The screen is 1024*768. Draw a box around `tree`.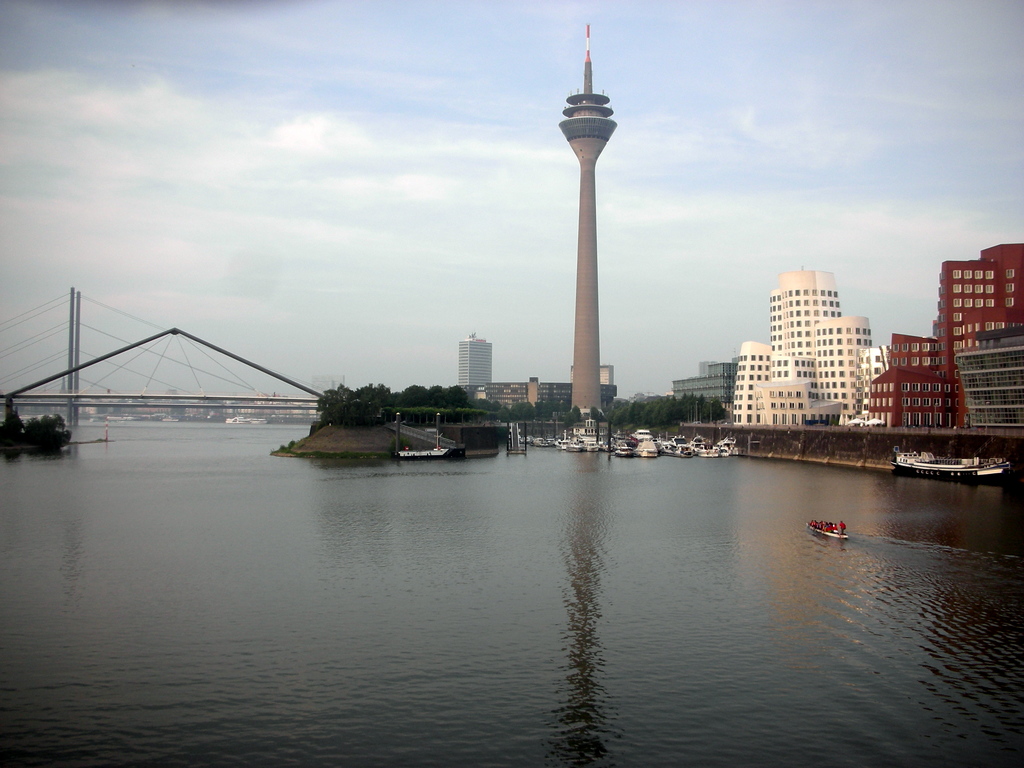
{"x1": 452, "y1": 383, "x2": 477, "y2": 401}.
